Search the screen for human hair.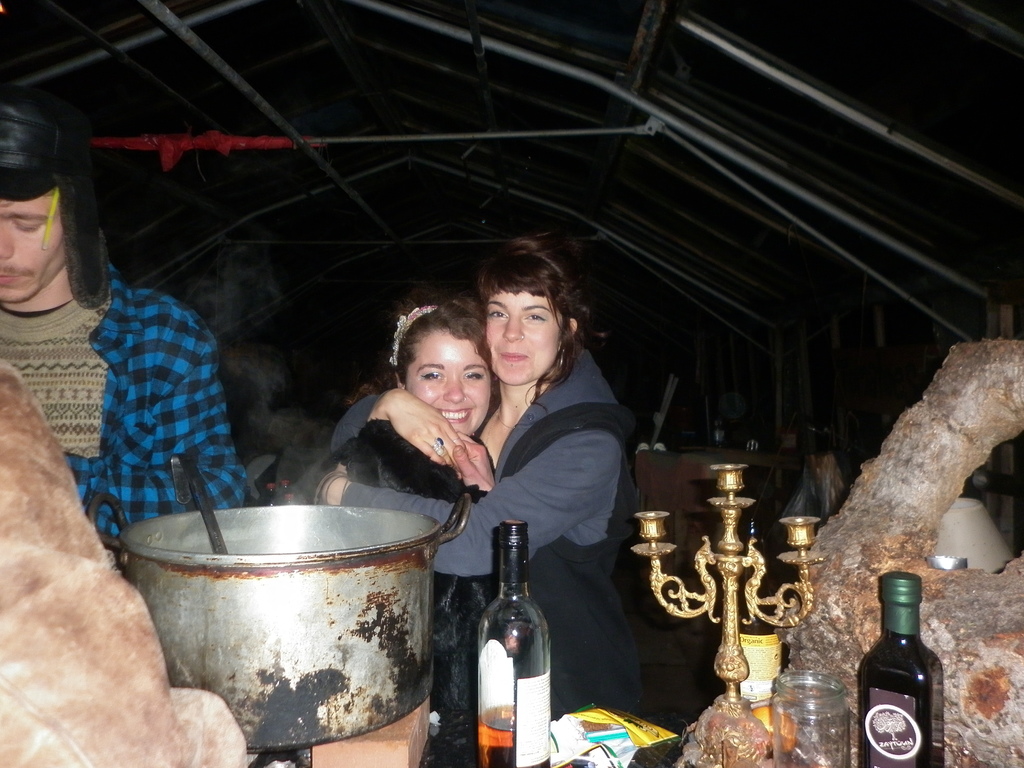
Found at (x1=461, y1=247, x2=584, y2=416).
